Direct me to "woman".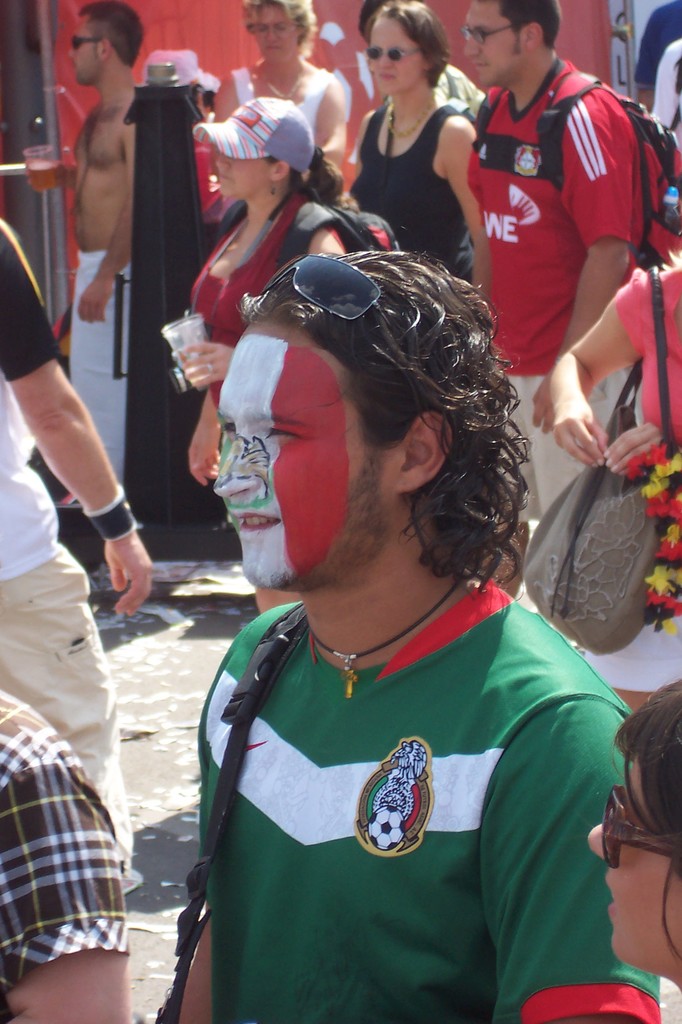
Direction: (left=551, top=253, right=681, bottom=719).
